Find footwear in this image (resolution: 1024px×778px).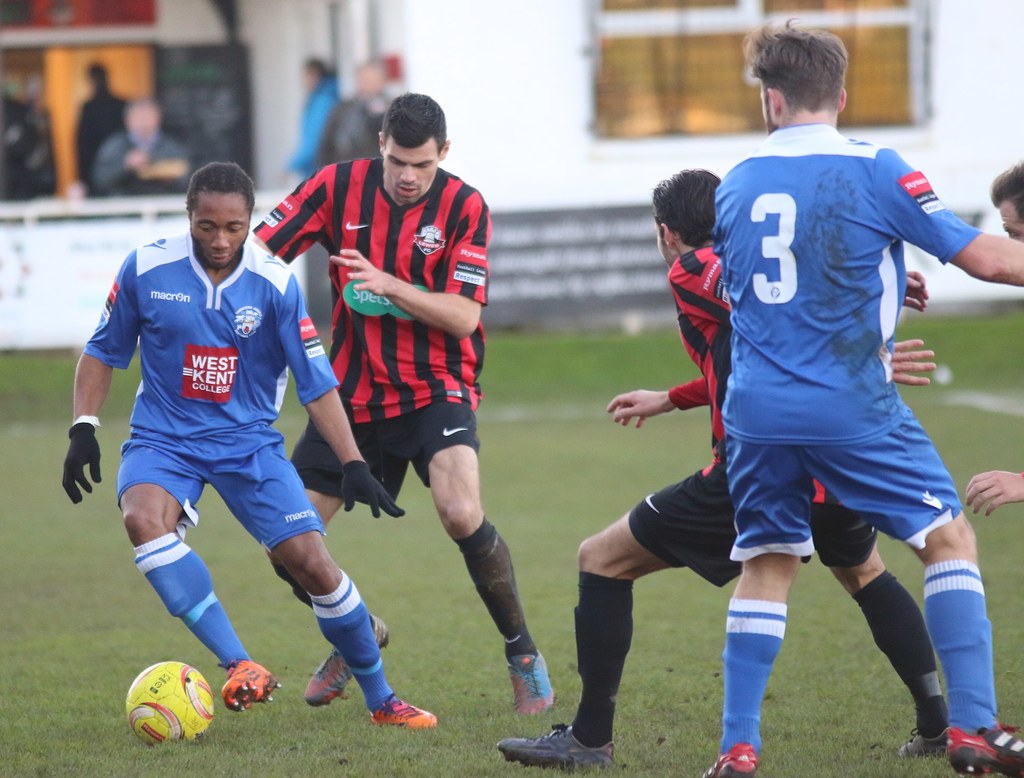
<bbox>694, 748, 756, 777</bbox>.
